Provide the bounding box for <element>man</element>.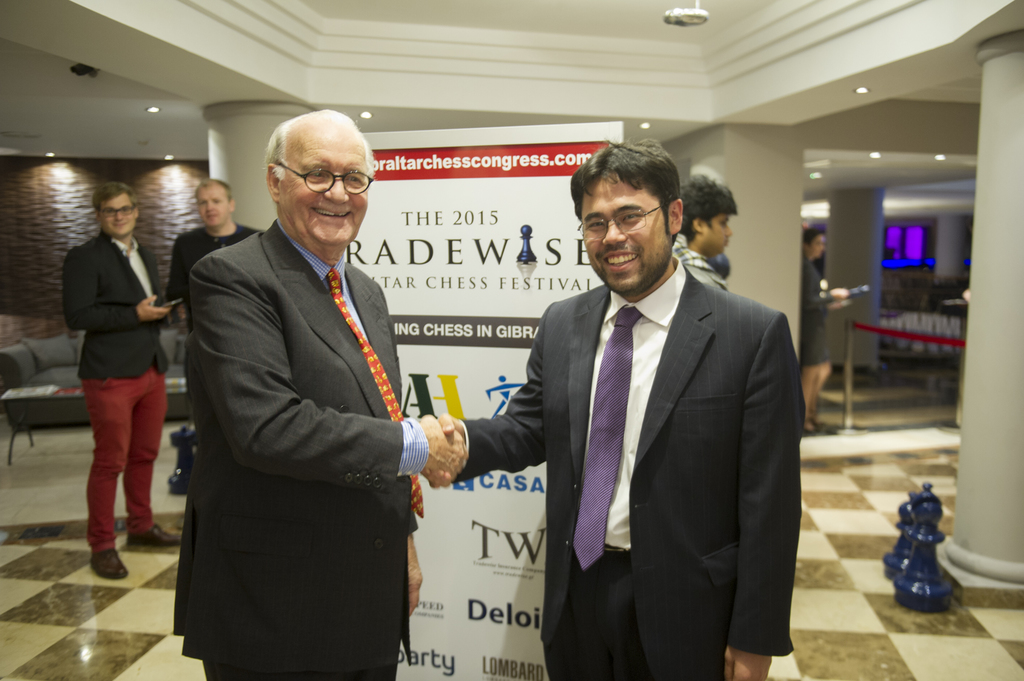
crop(58, 185, 184, 580).
